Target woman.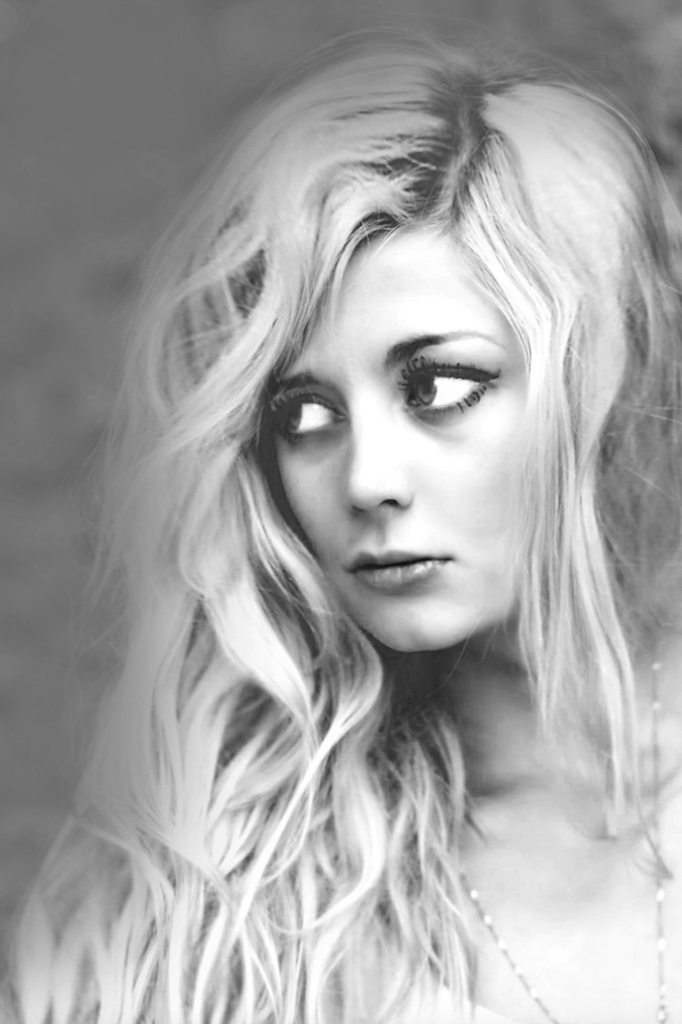
Target region: select_region(17, 26, 674, 1006).
